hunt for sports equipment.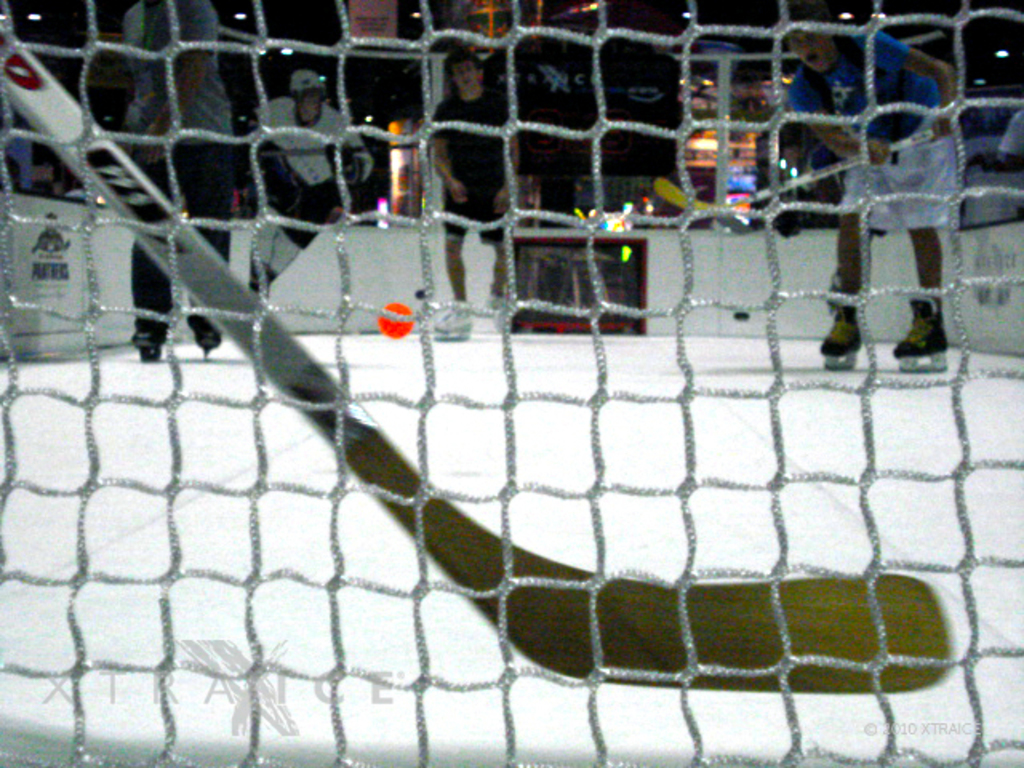
Hunted down at x1=888, y1=291, x2=958, y2=373.
